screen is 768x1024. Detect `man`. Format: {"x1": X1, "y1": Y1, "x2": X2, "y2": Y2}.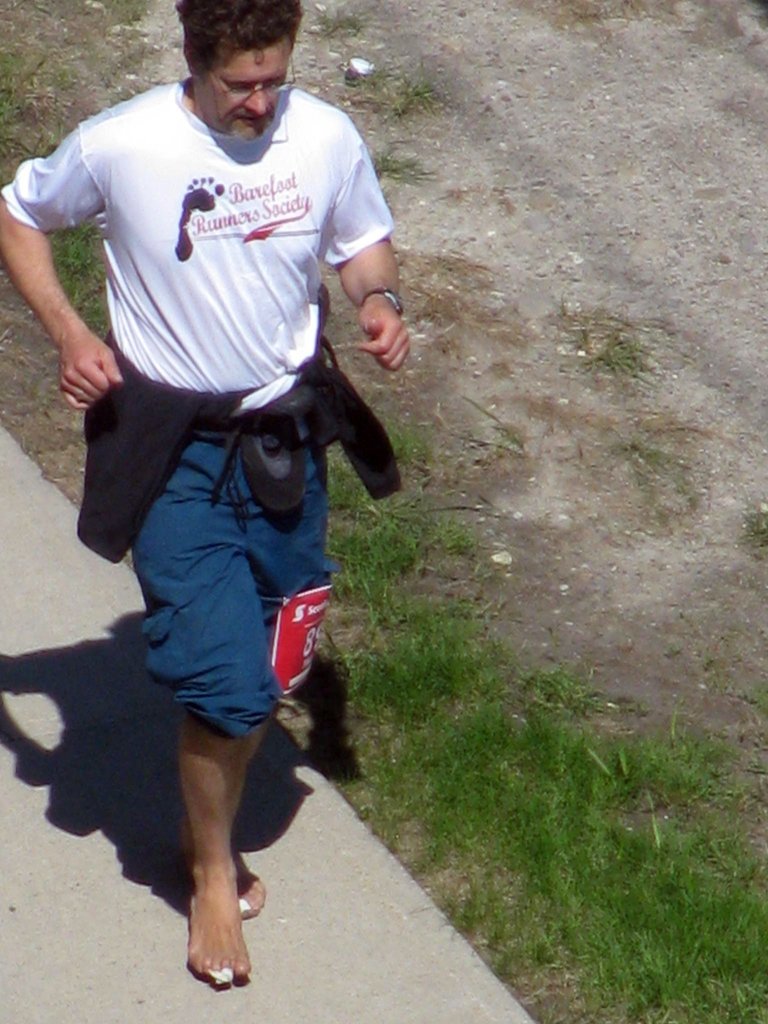
{"x1": 29, "y1": 20, "x2": 420, "y2": 950}.
